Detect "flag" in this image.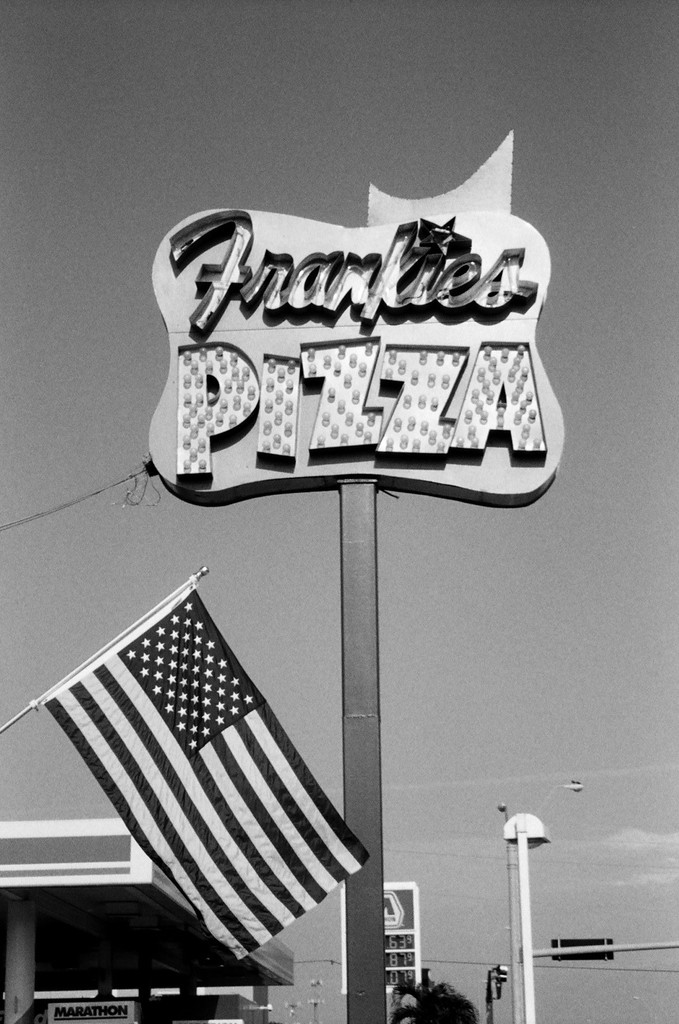
Detection: (32, 602, 390, 975).
